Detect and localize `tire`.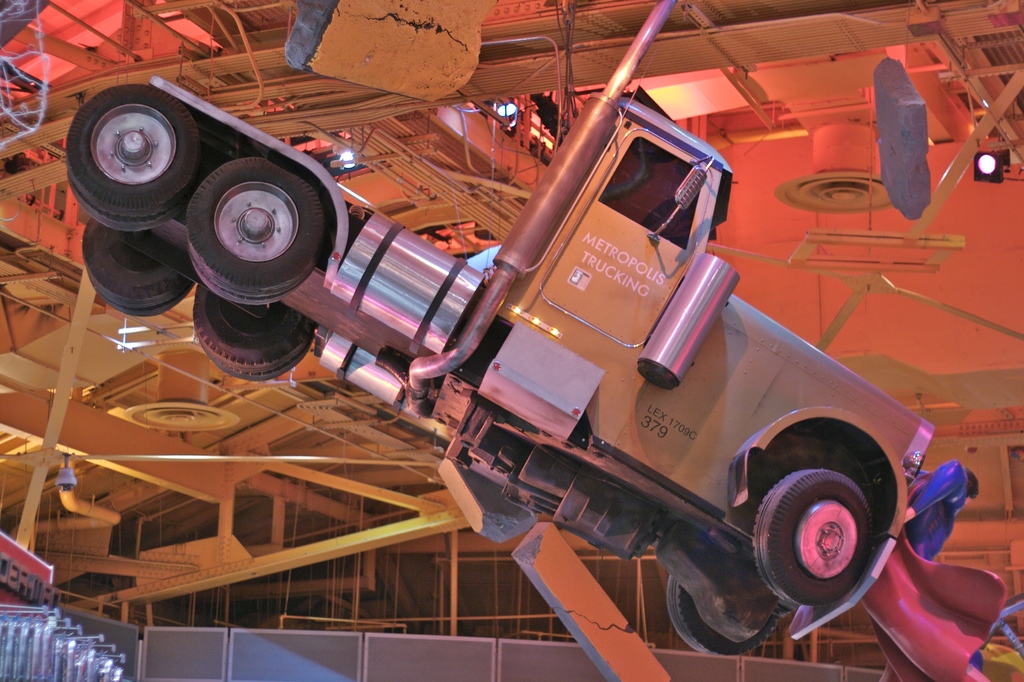
Localized at crop(96, 276, 192, 316).
